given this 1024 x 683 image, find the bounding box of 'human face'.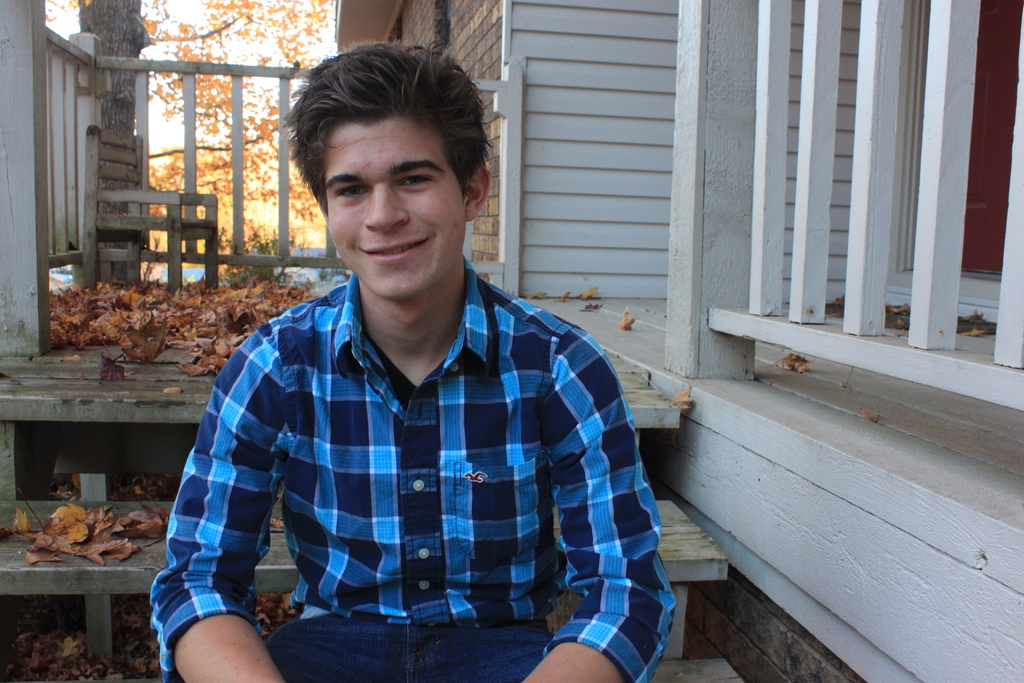
region(303, 108, 463, 296).
